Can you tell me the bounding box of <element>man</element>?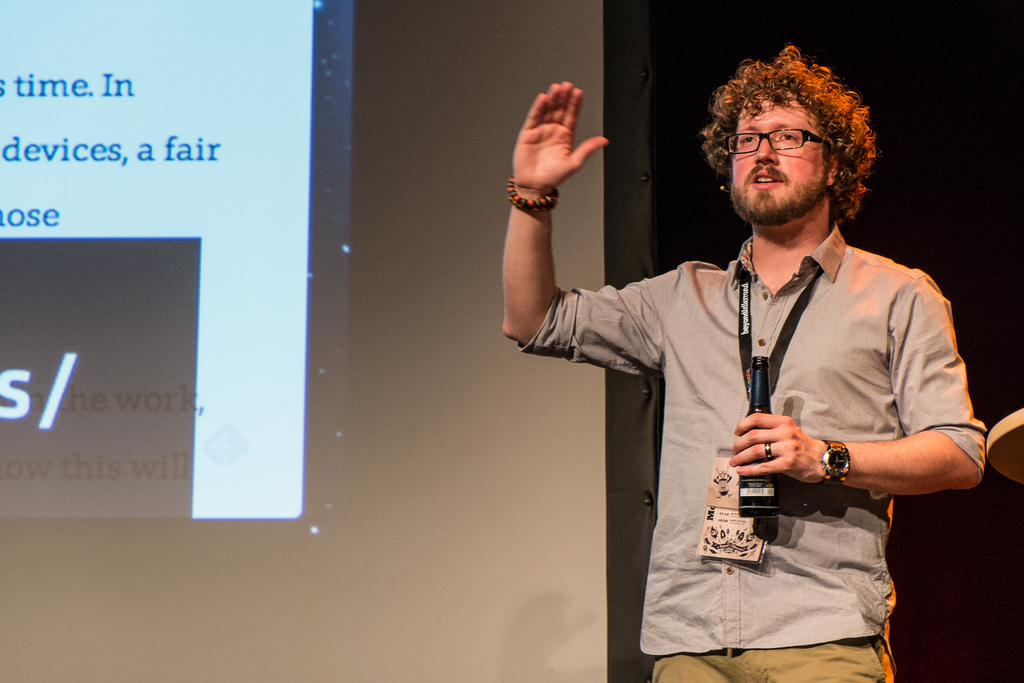
x1=527 y1=56 x2=970 y2=657.
